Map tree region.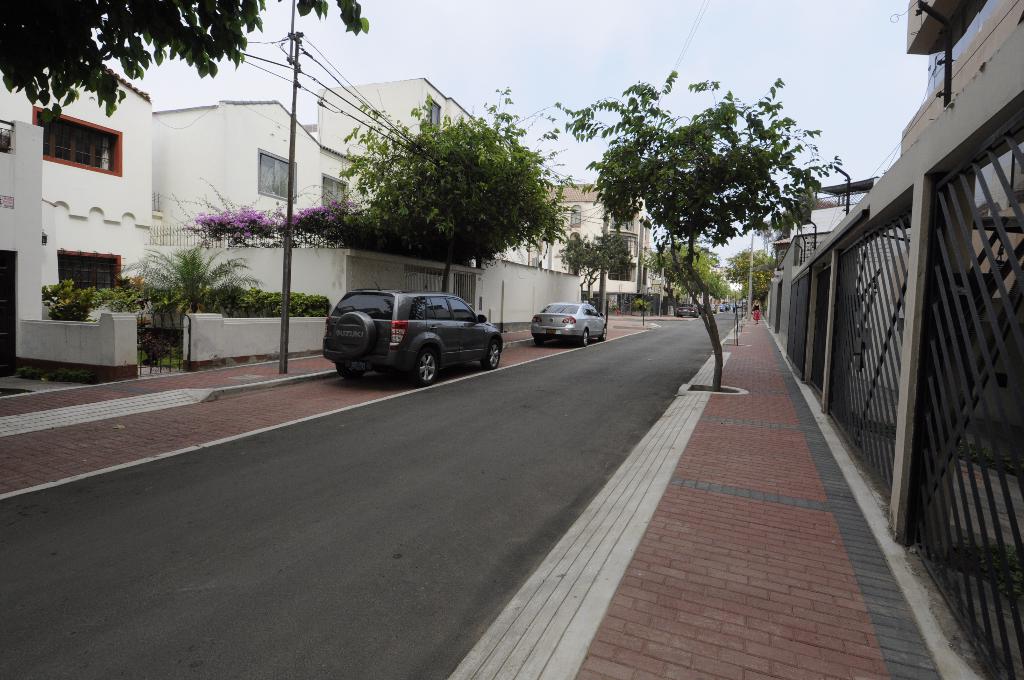
Mapped to locate(720, 248, 774, 302).
